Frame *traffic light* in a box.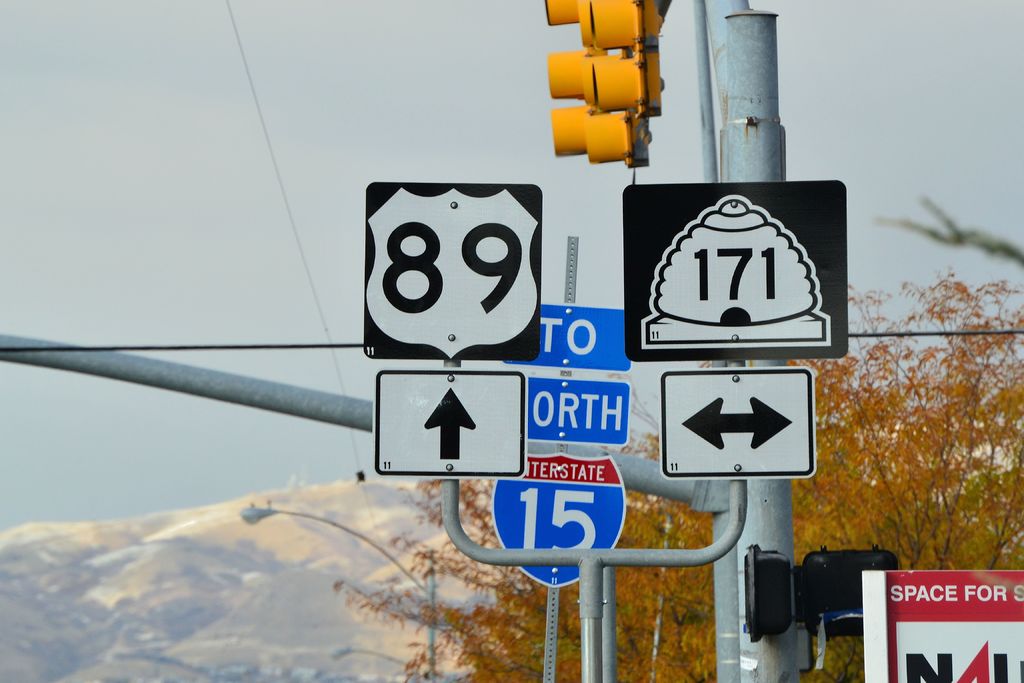
select_region(742, 541, 794, 645).
